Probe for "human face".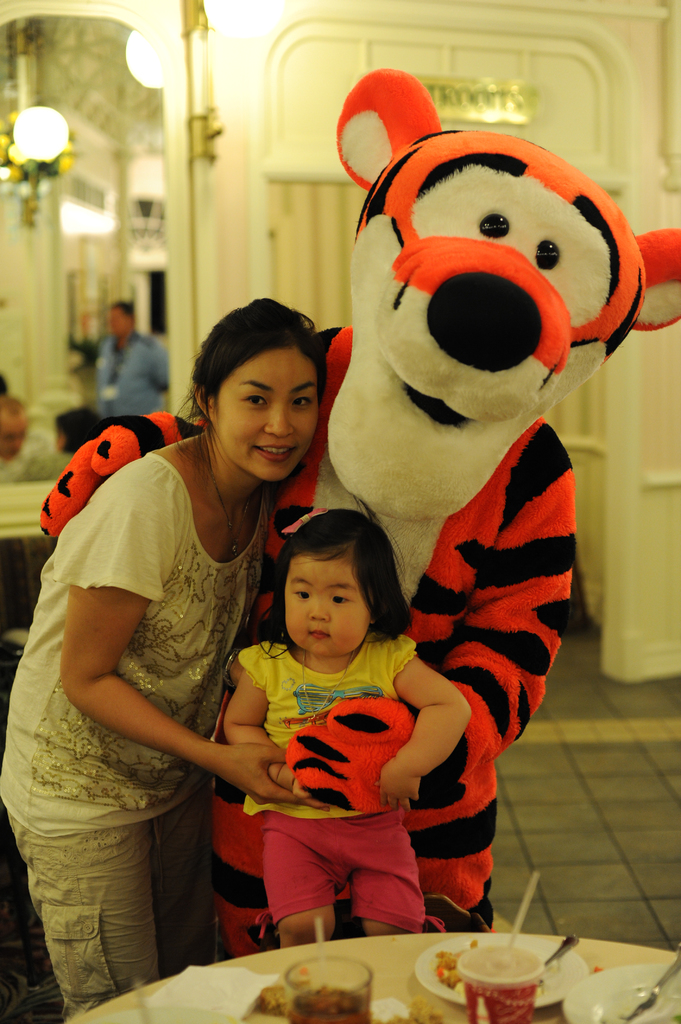
Probe result: x1=283 y1=557 x2=369 y2=659.
